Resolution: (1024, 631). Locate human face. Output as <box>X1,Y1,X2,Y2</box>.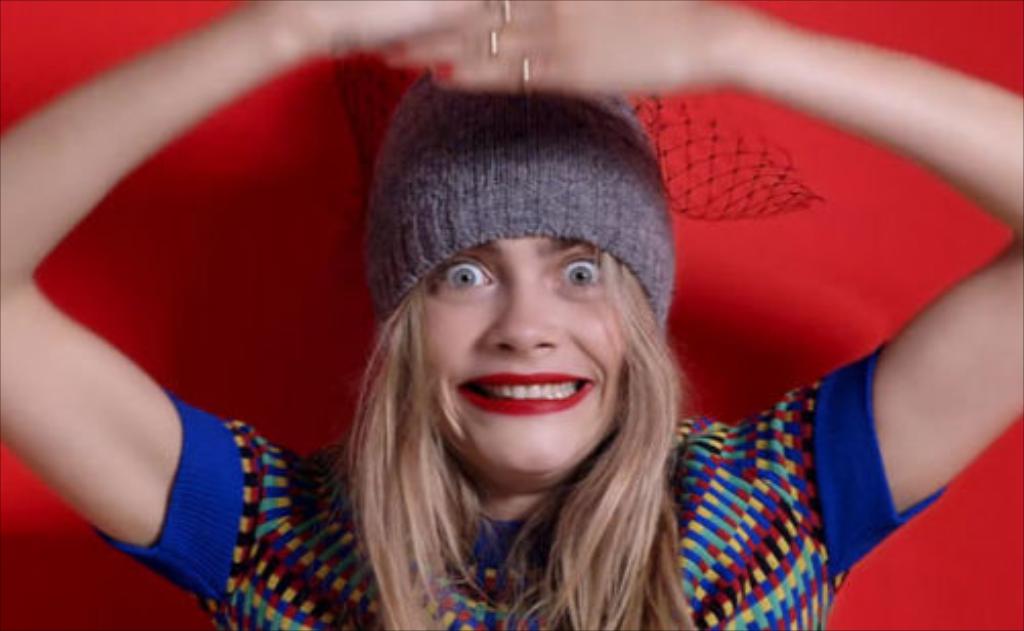
<box>420,229,623,475</box>.
